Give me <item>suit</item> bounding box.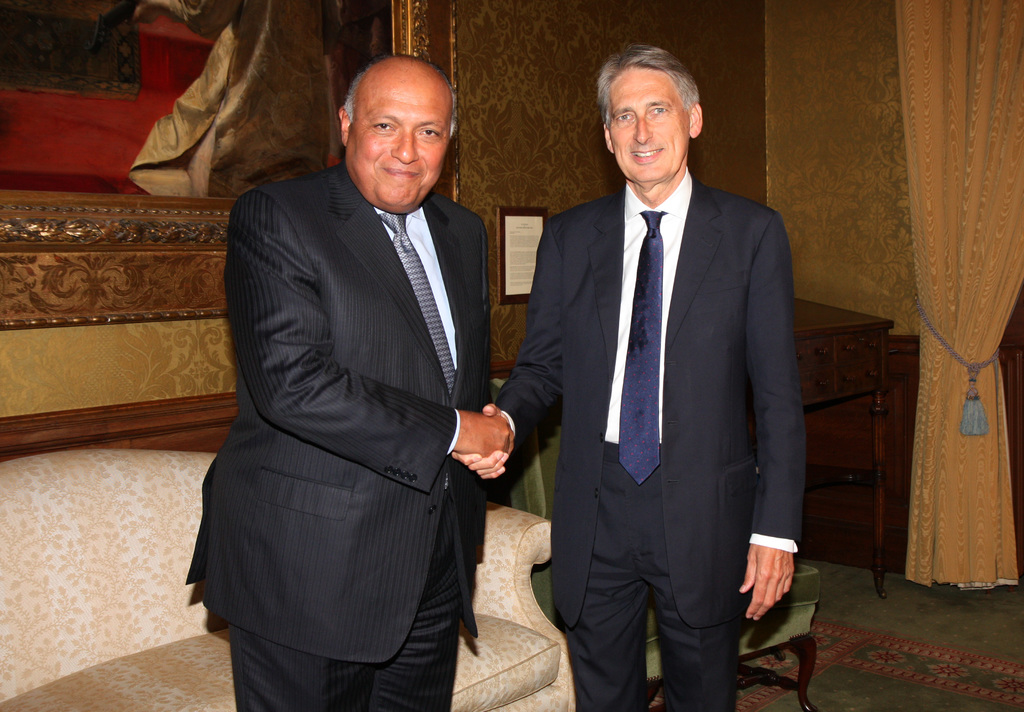
bbox=(509, 49, 813, 705).
